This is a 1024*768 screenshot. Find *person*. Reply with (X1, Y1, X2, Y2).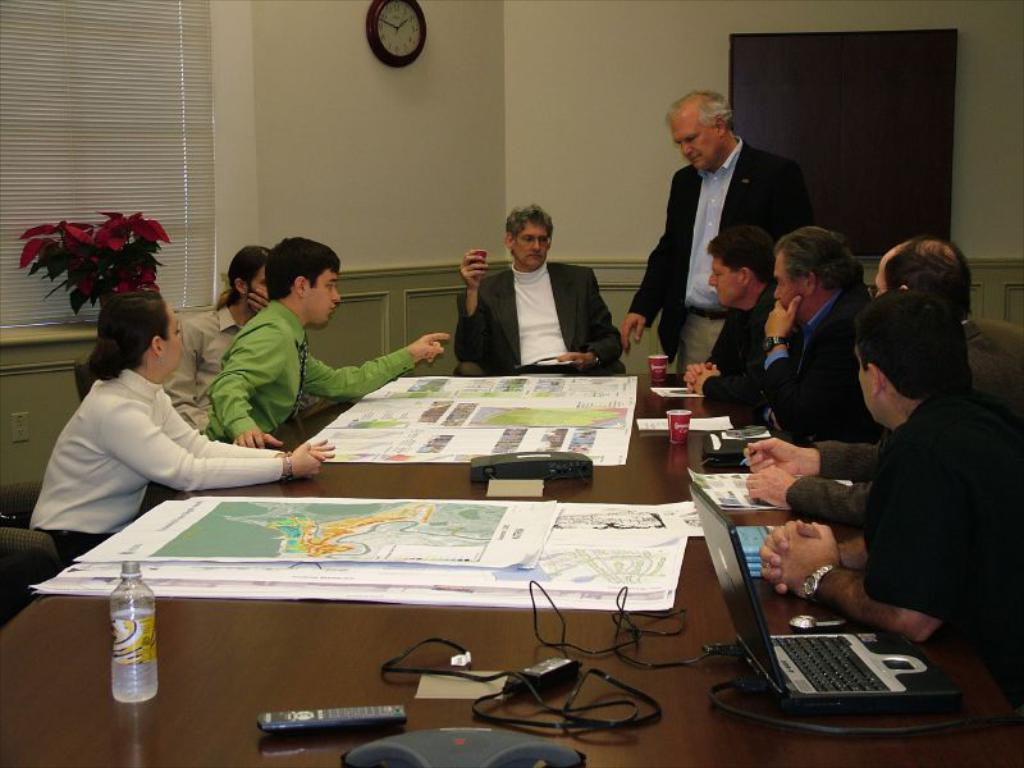
(618, 90, 813, 385).
